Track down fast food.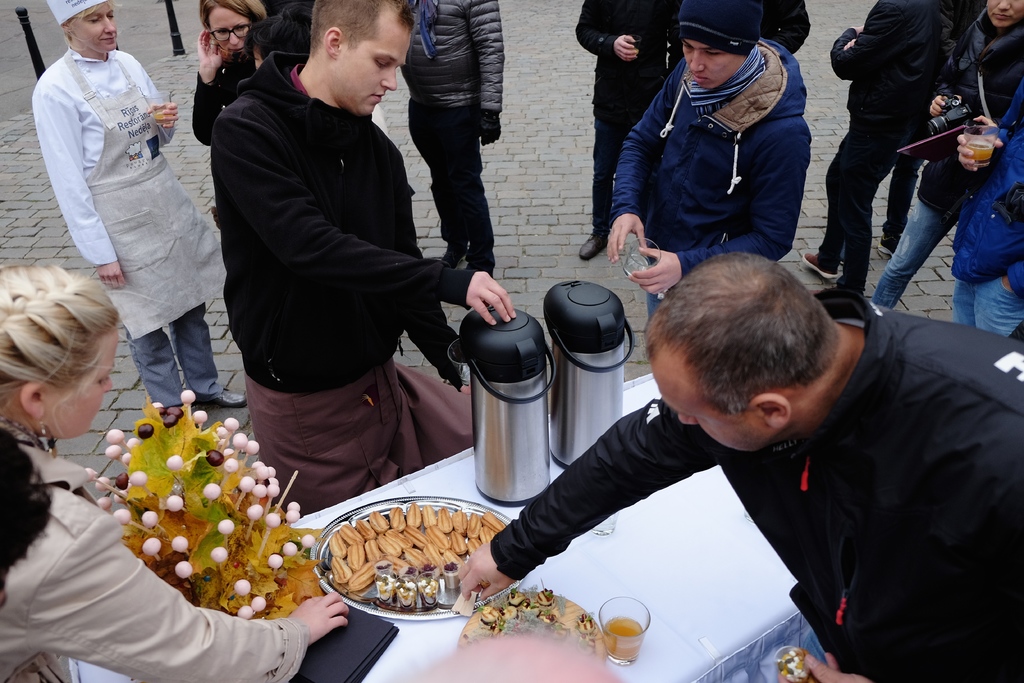
Tracked to locate(453, 508, 466, 539).
